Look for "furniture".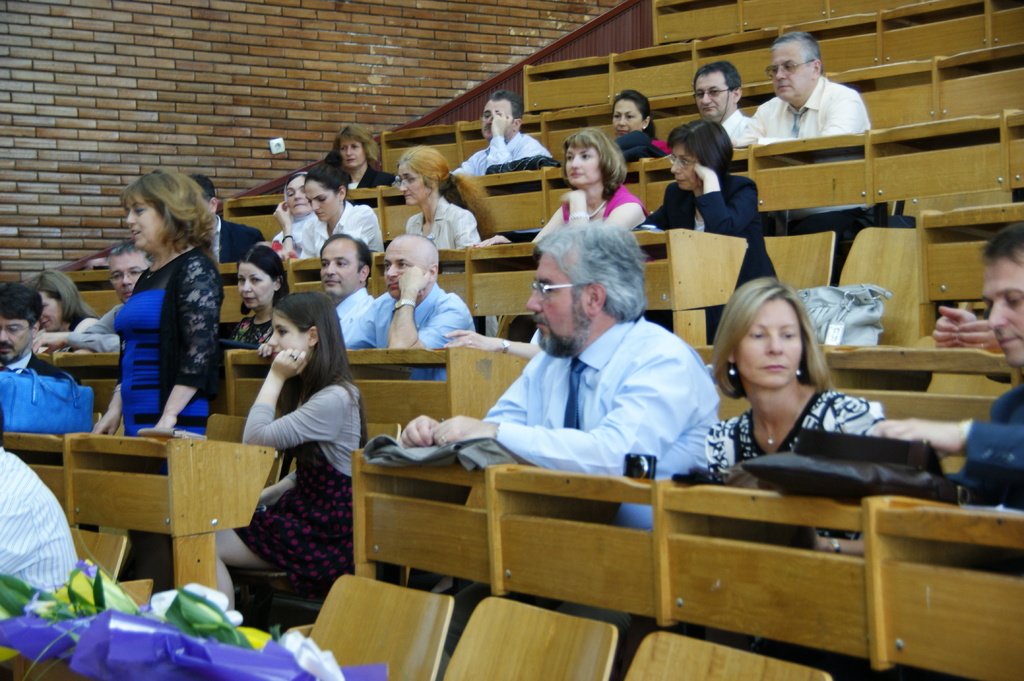
Found: (x1=68, y1=228, x2=751, y2=355).
